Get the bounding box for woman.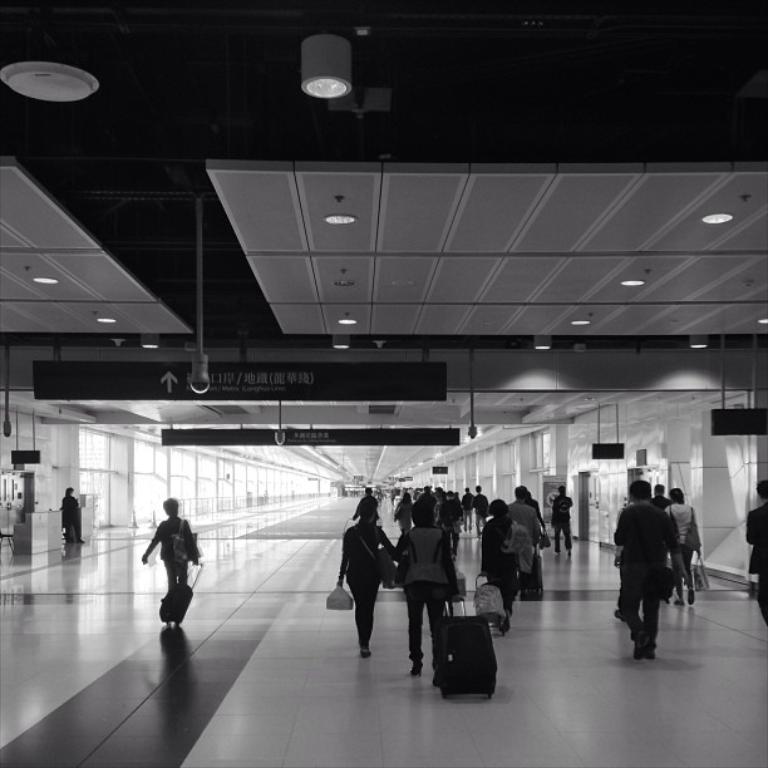
[left=393, top=493, right=412, bottom=537].
